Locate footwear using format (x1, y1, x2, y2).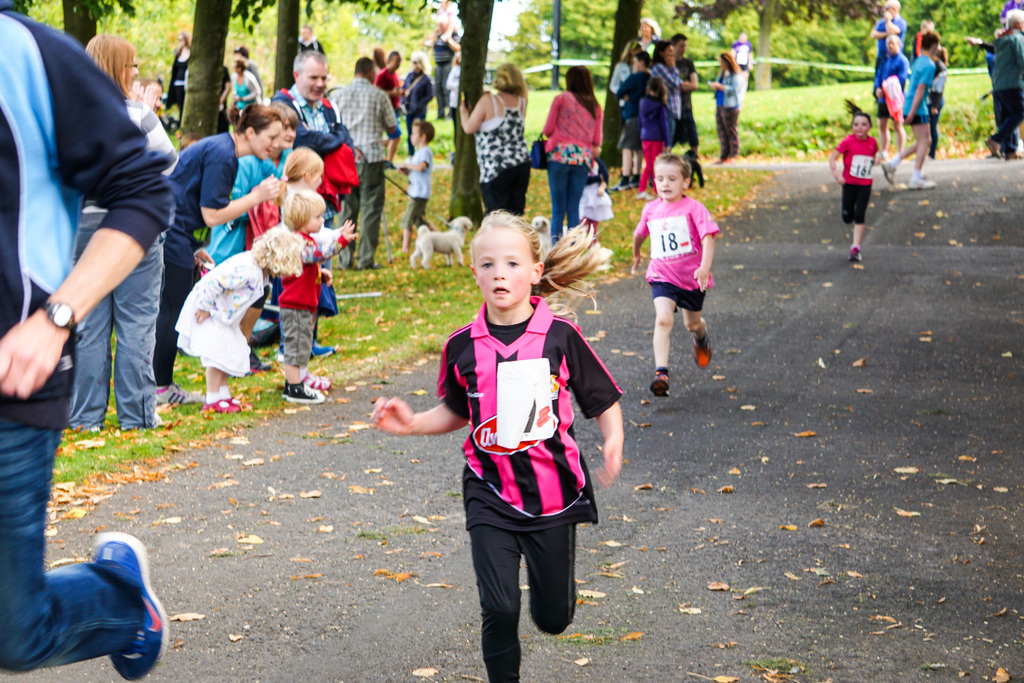
(205, 393, 237, 412).
